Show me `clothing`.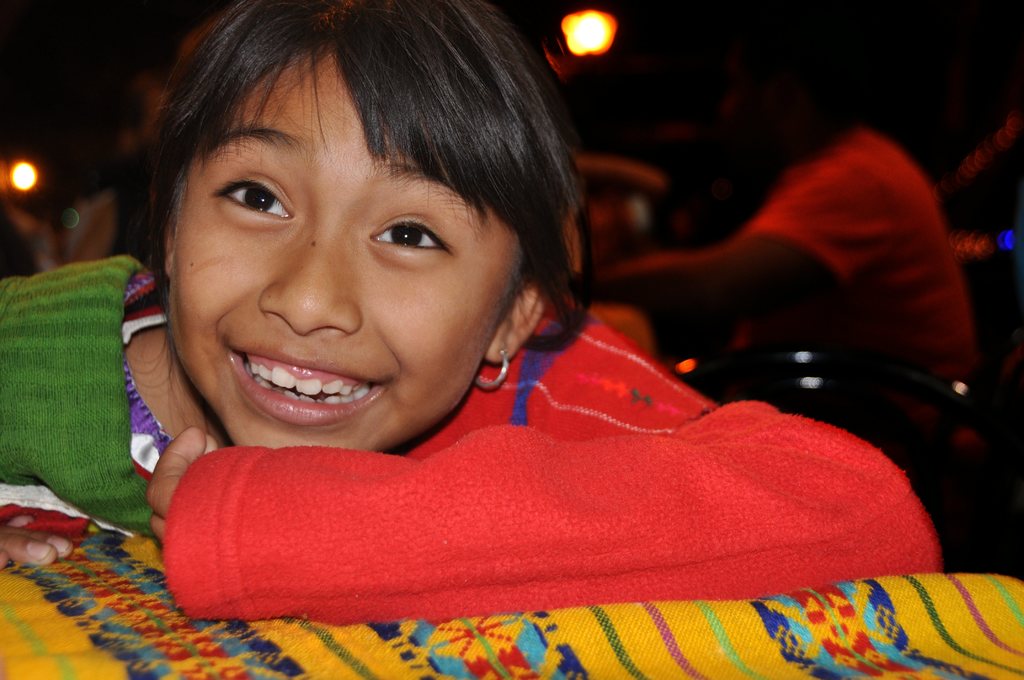
`clothing` is here: (37,190,906,631).
